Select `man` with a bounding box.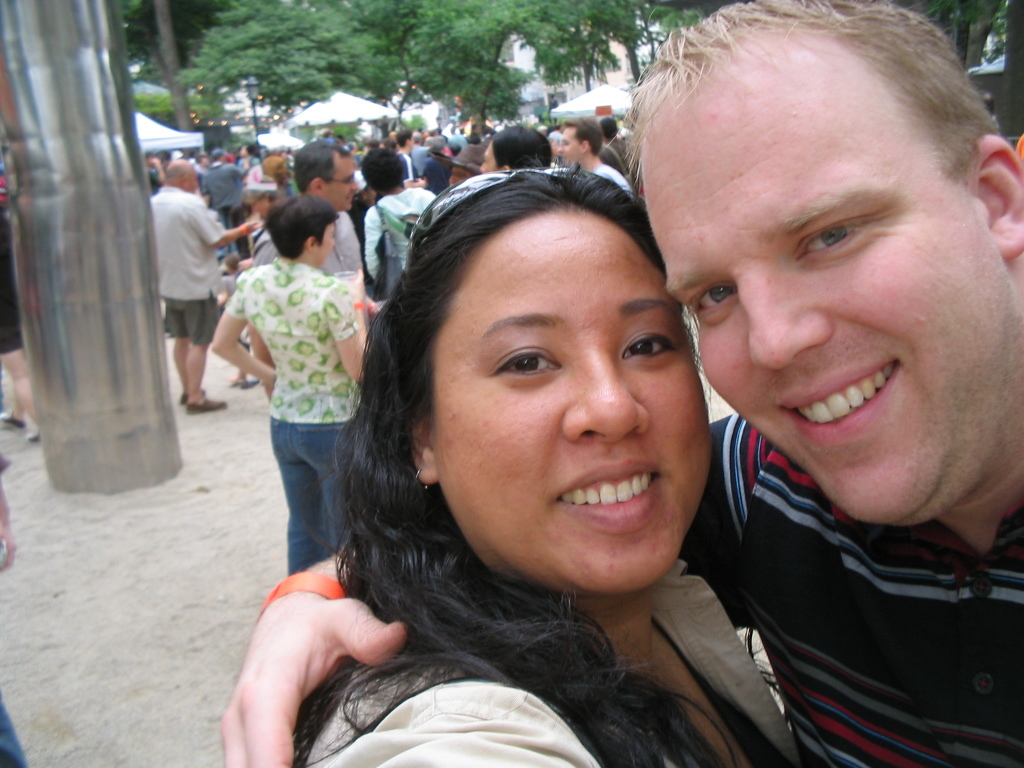
{"left": 555, "top": 123, "right": 641, "bottom": 217}.
